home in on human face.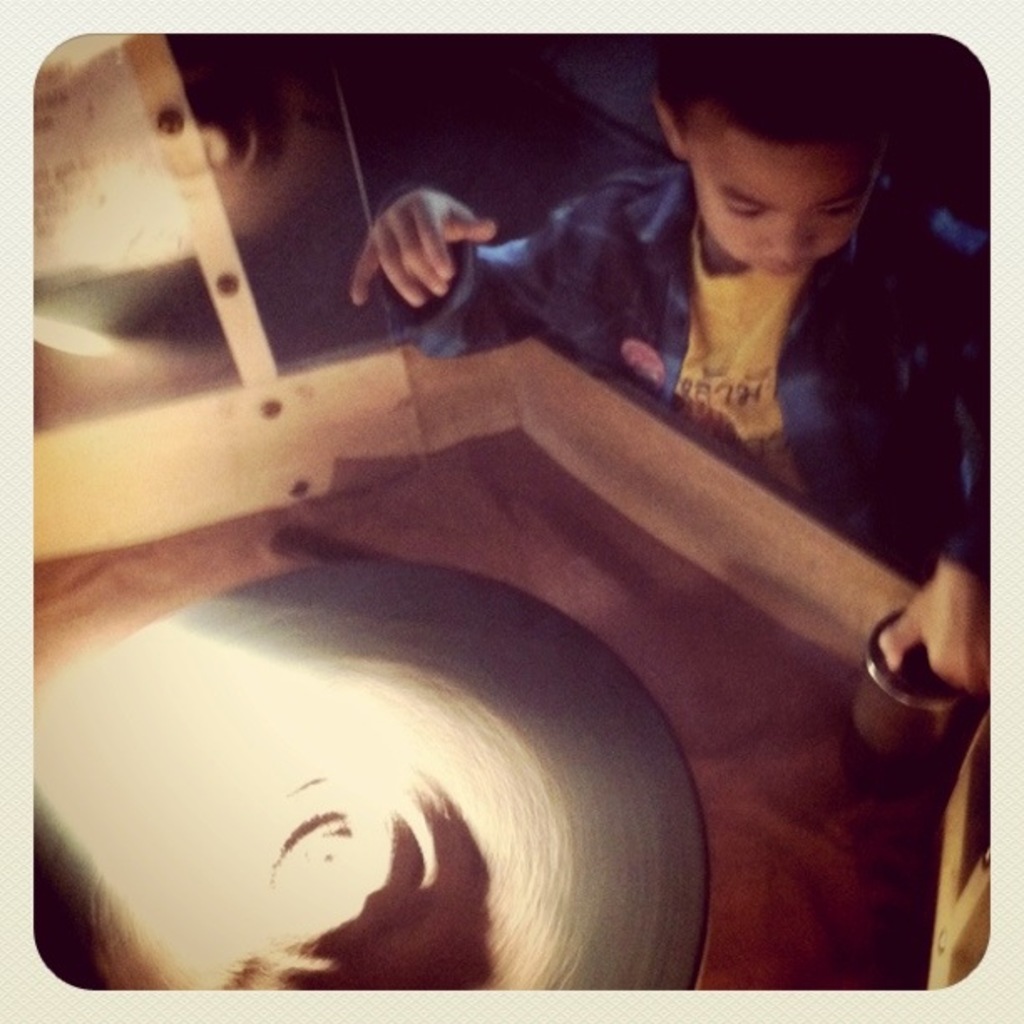
Homed in at 684/109/878/273.
